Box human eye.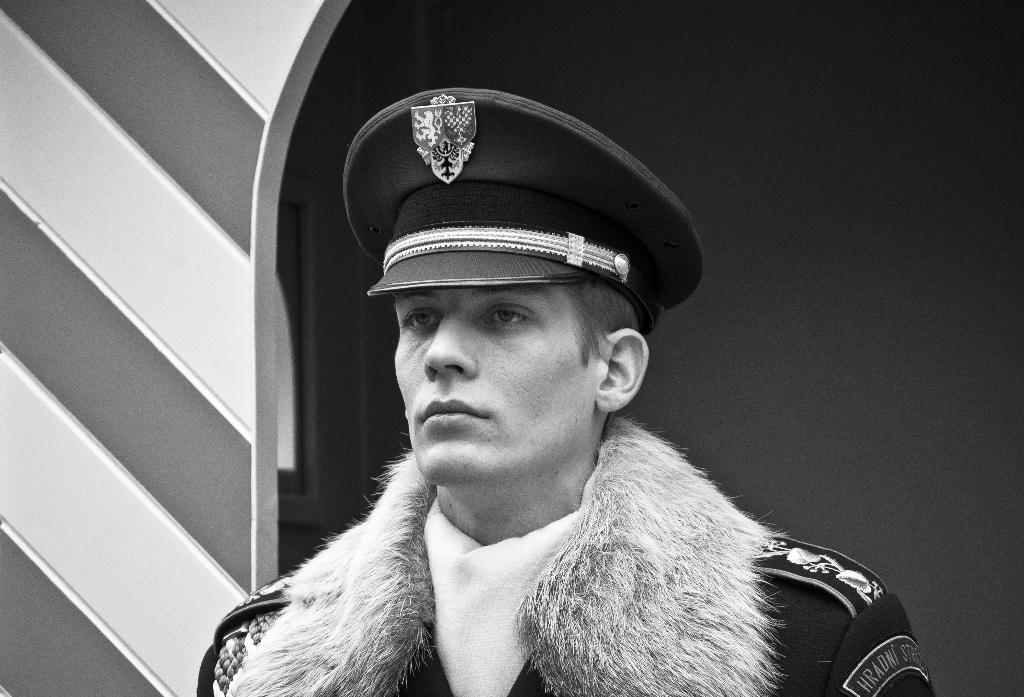
400 300 440 340.
